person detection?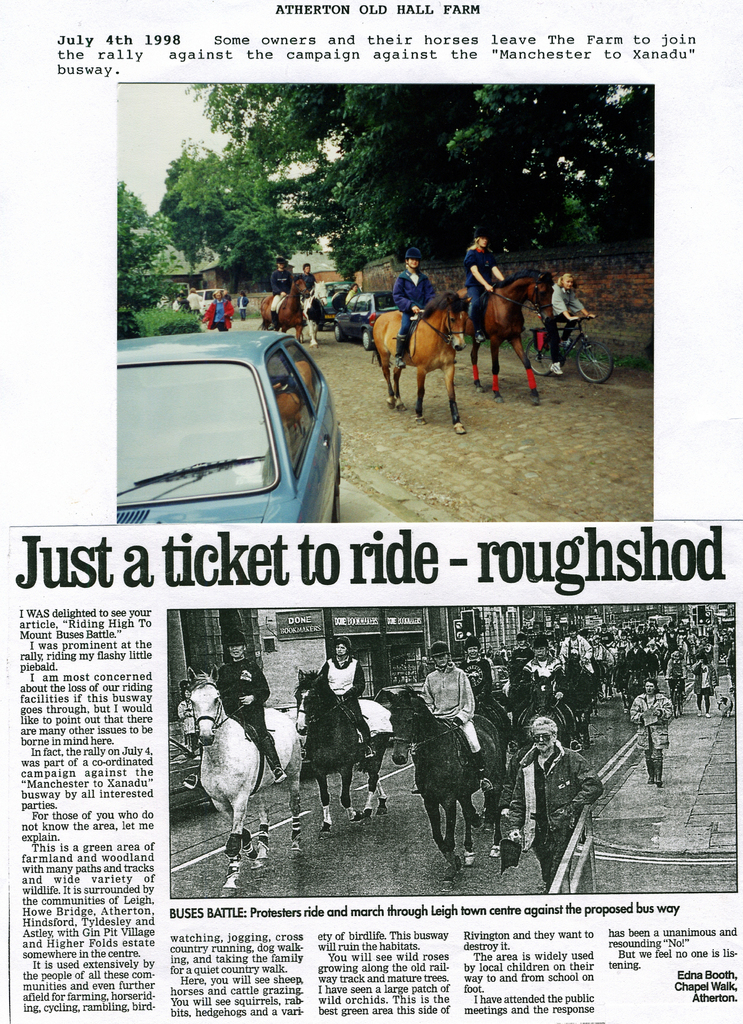
region(498, 641, 538, 700)
